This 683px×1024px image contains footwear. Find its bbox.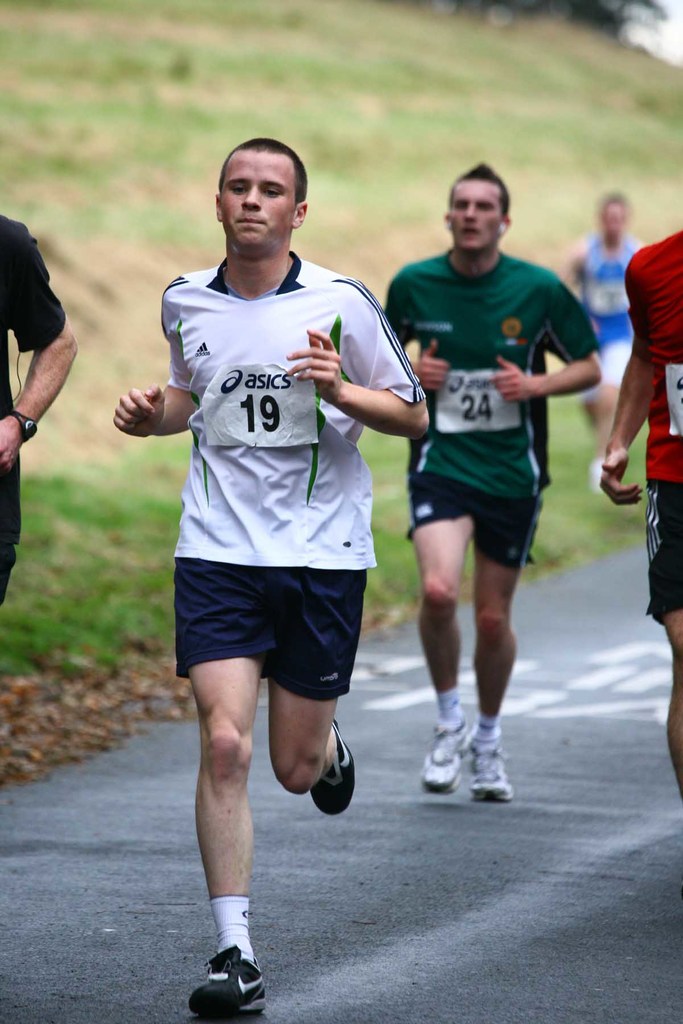
{"x1": 195, "y1": 934, "x2": 261, "y2": 1013}.
